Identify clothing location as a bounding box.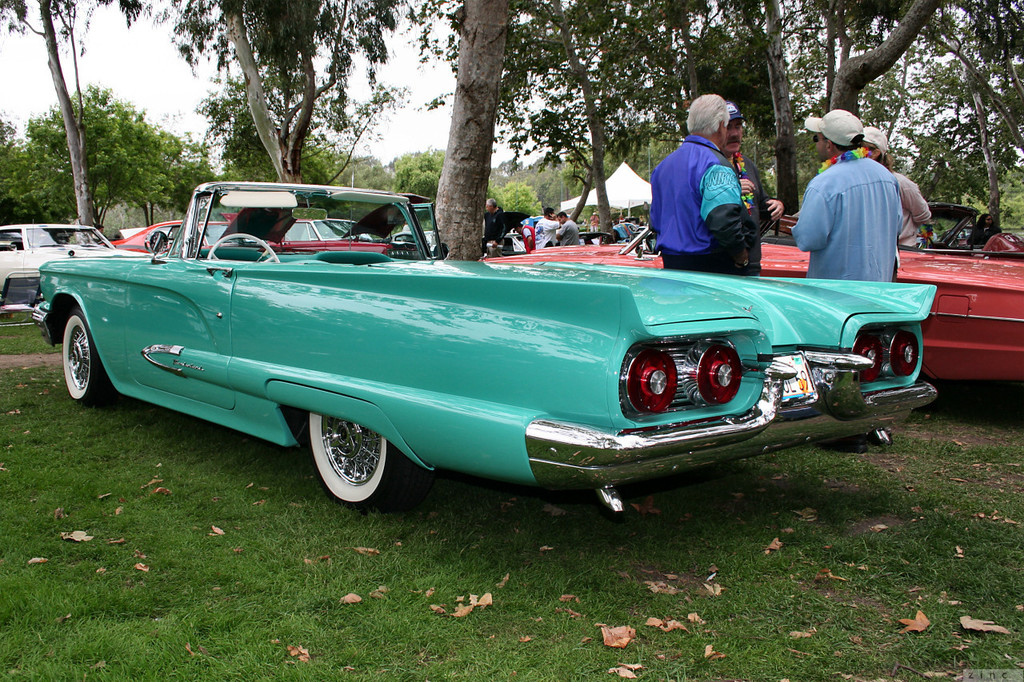
[730,154,768,274].
